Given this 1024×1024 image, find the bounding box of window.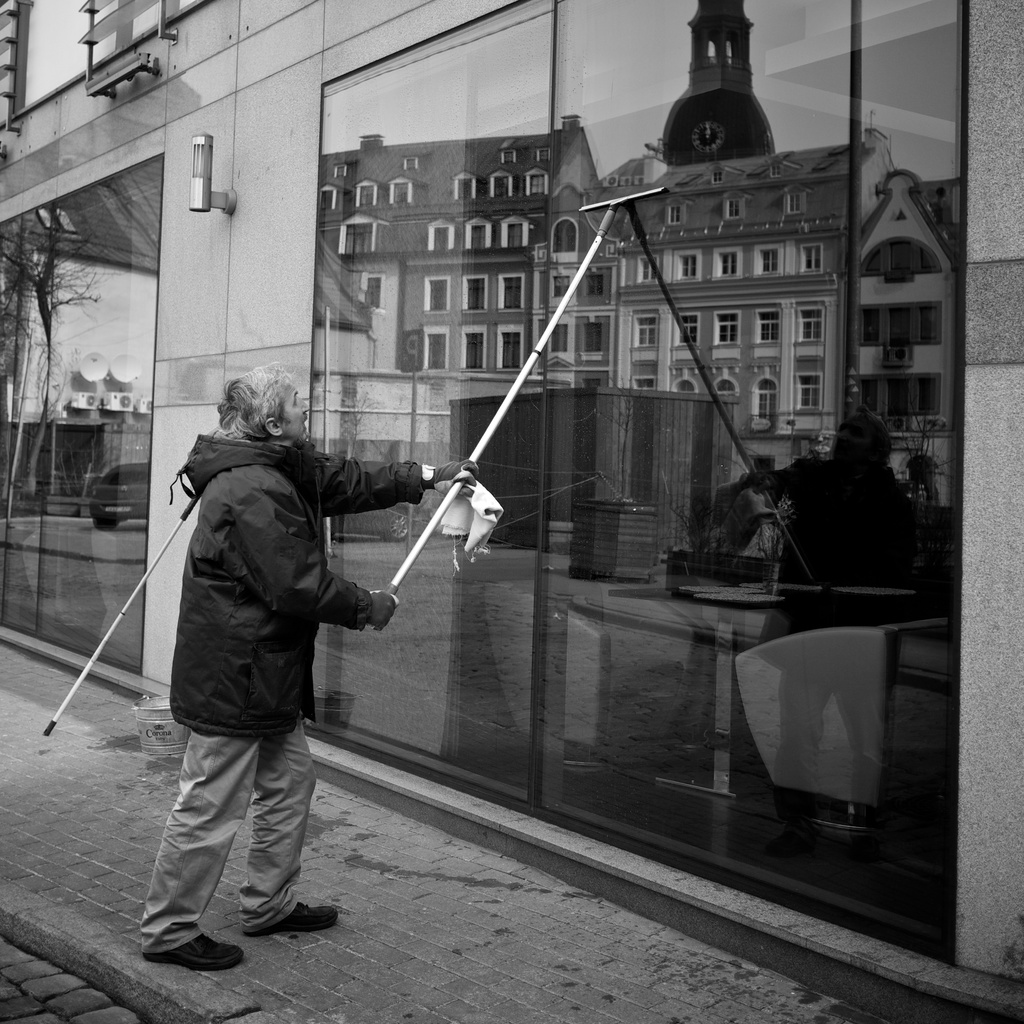
rect(584, 273, 608, 293).
